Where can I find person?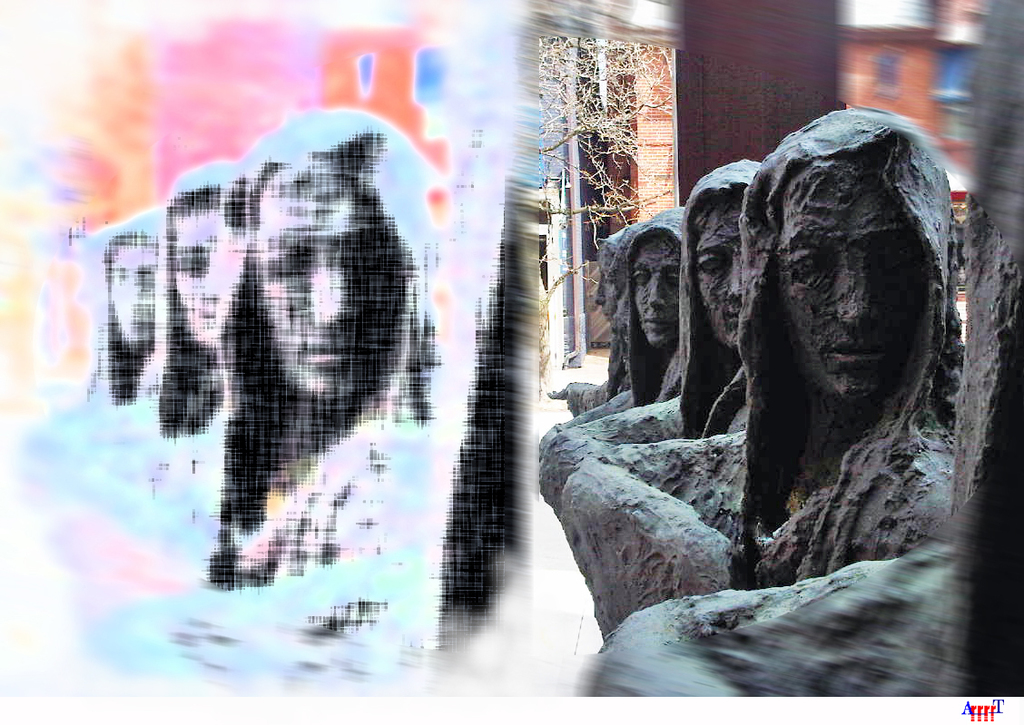
You can find it at (x1=539, y1=162, x2=747, y2=503).
